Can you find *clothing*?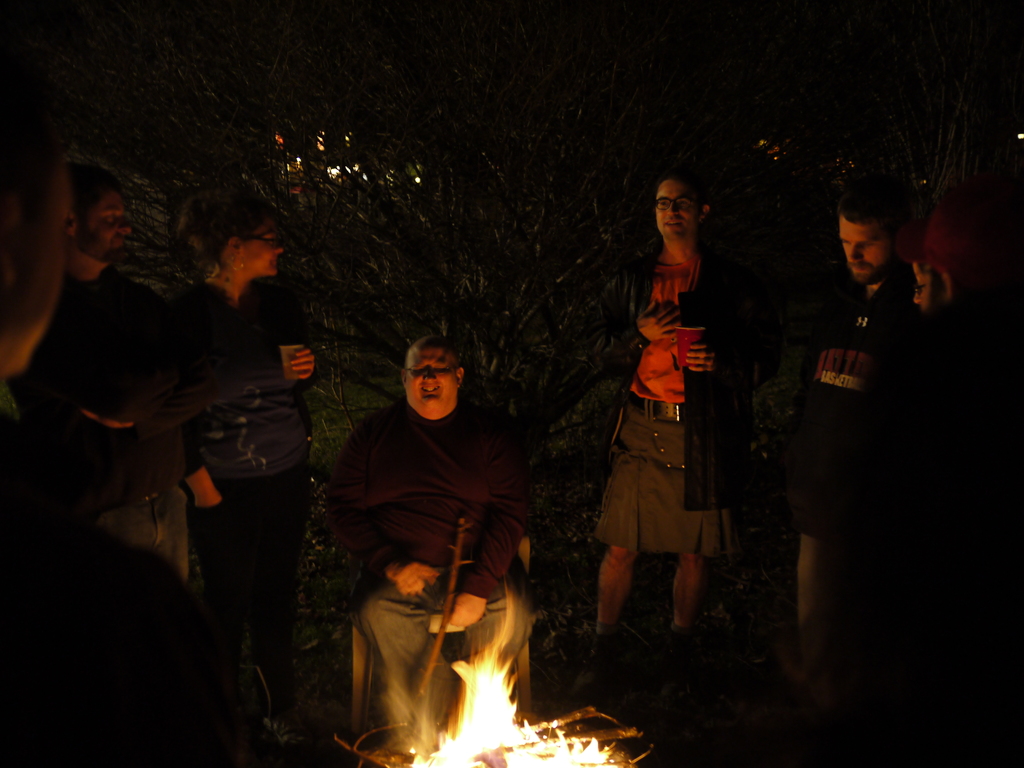
Yes, bounding box: <region>0, 472, 262, 767</region>.
